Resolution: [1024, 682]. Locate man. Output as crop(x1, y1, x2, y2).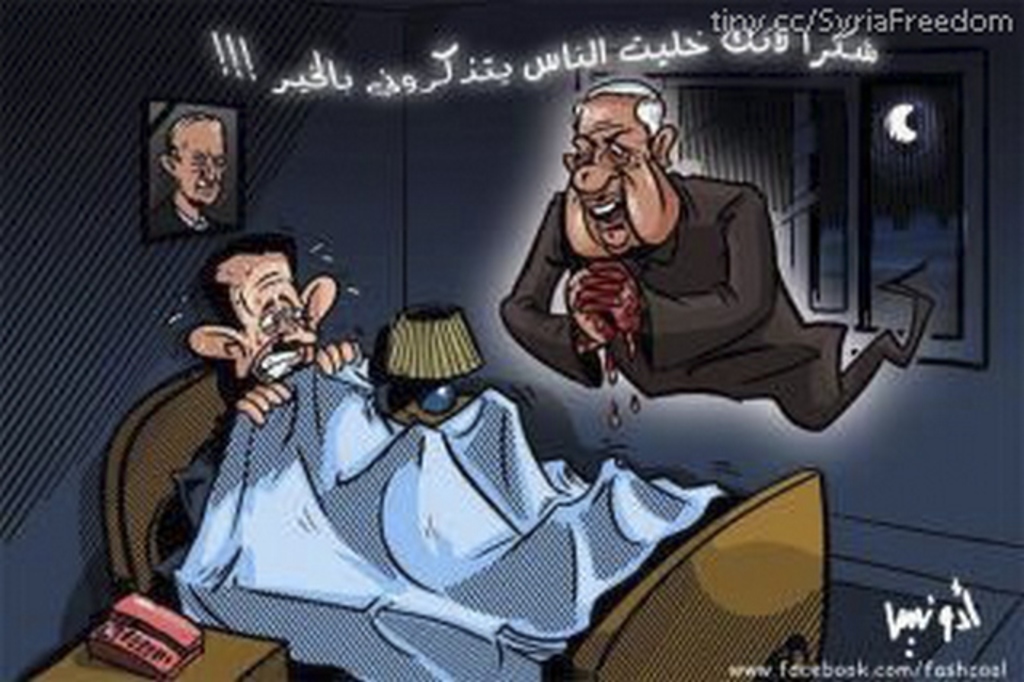
crop(486, 66, 934, 429).
